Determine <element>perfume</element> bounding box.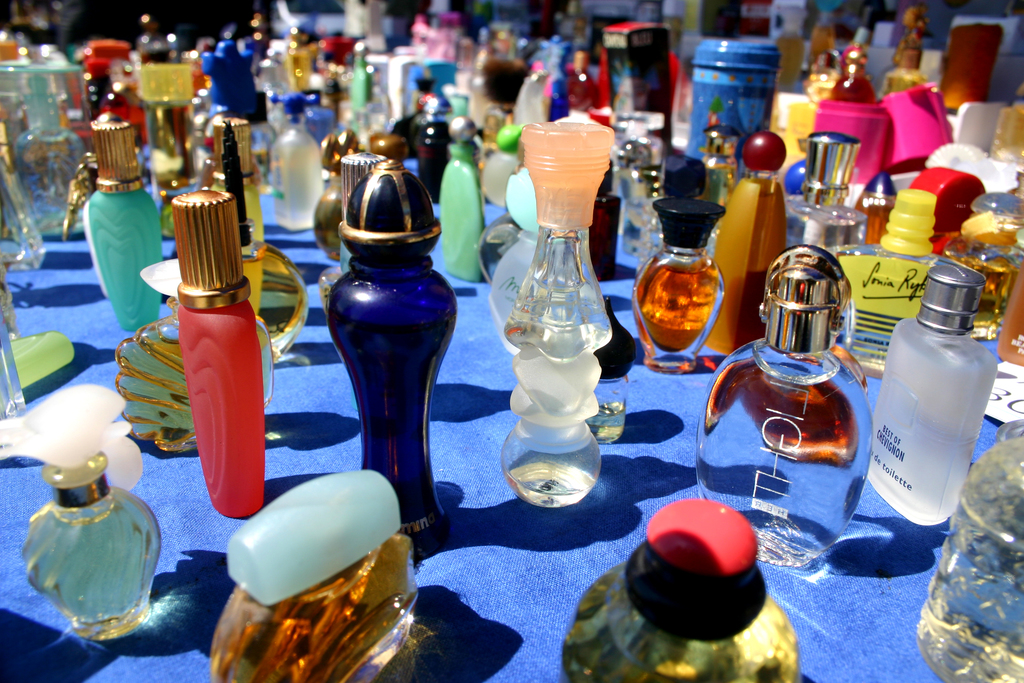
Determined: left=180, top=185, right=263, bottom=519.
